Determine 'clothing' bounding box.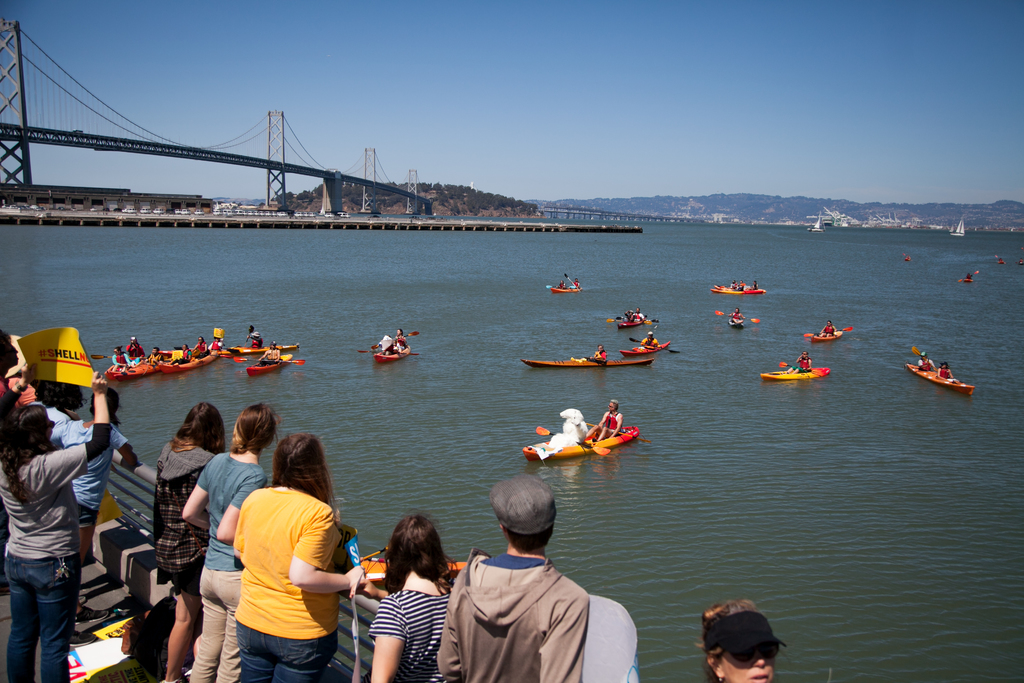
Determined: box(920, 363, 938, 372).
